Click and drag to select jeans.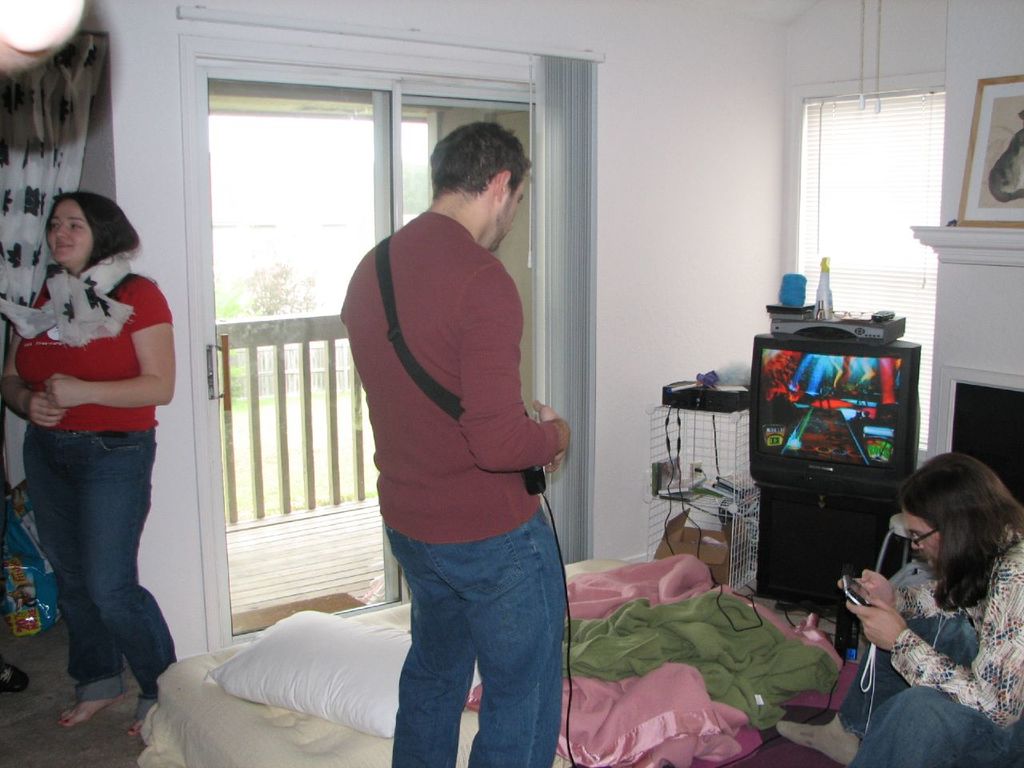
Selection: bbox(18, 426, 184, 714).
